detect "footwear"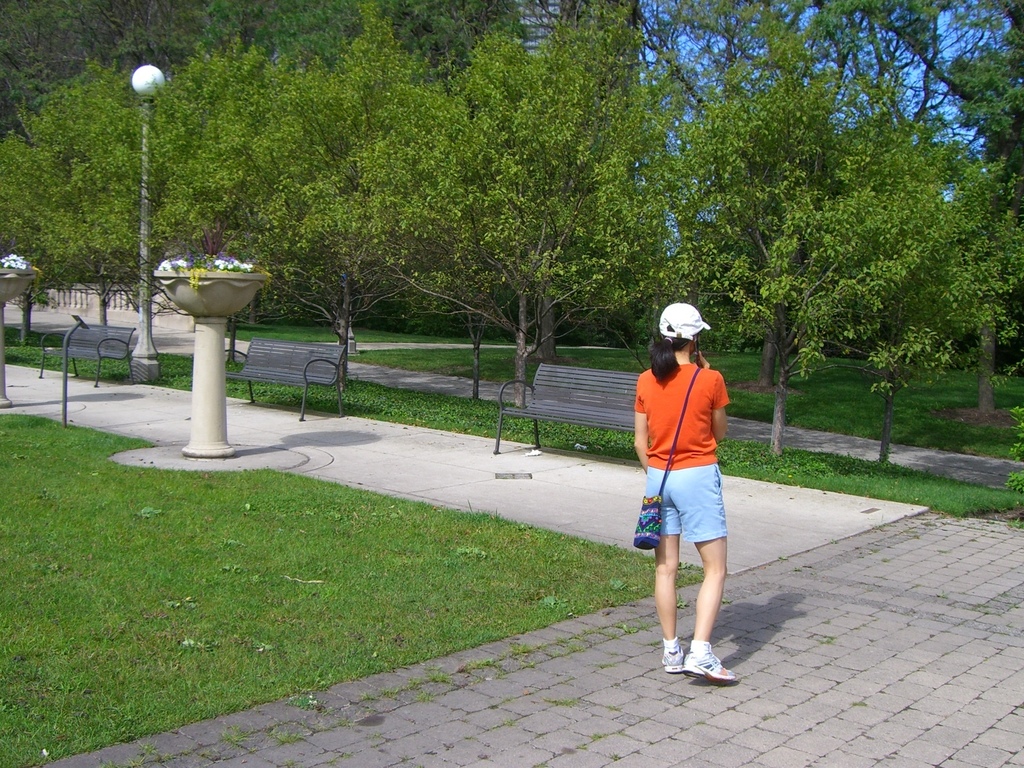
{"x1": 680, "y1": 647, "x2": 740, "y2": 683}
